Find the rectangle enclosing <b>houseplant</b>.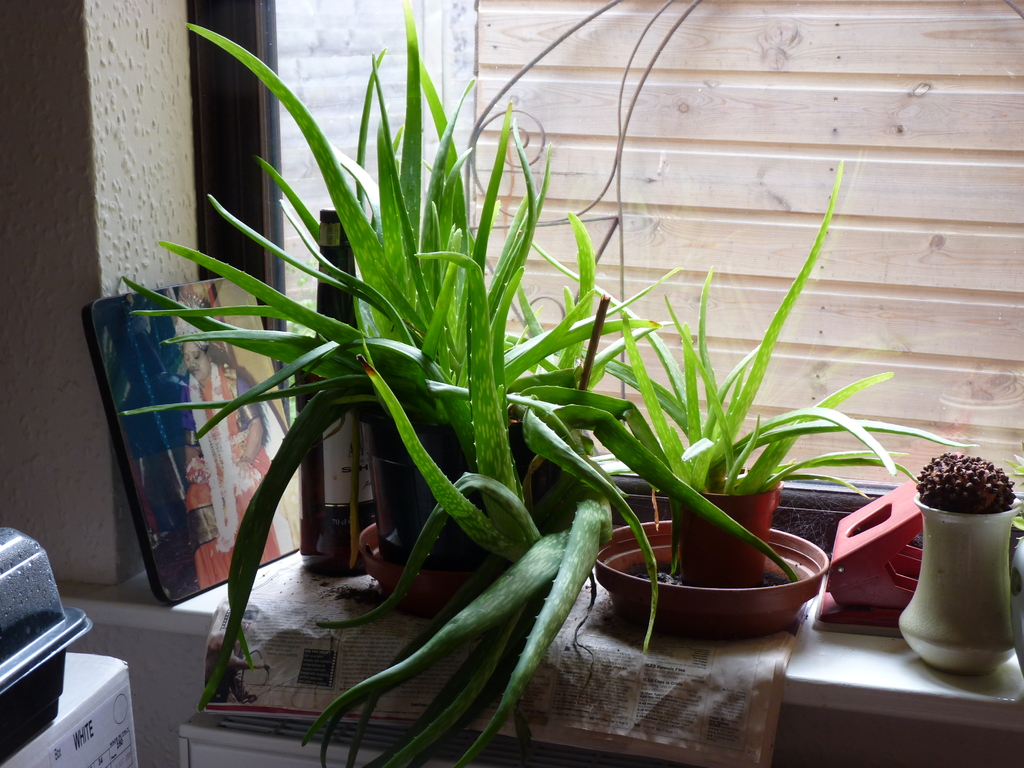
[left=896, top=449, right=1023, bottom=675].
